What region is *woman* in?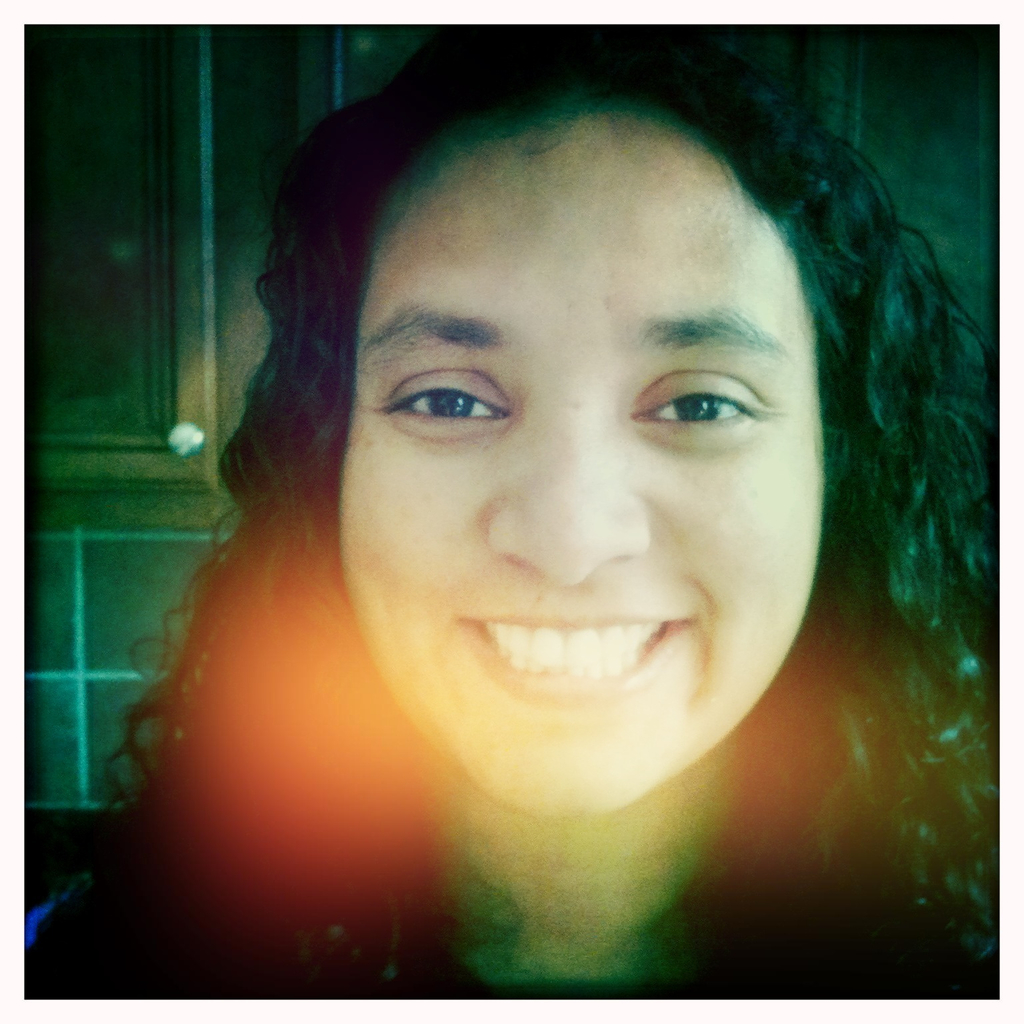
74, 42, 1007, 967.
